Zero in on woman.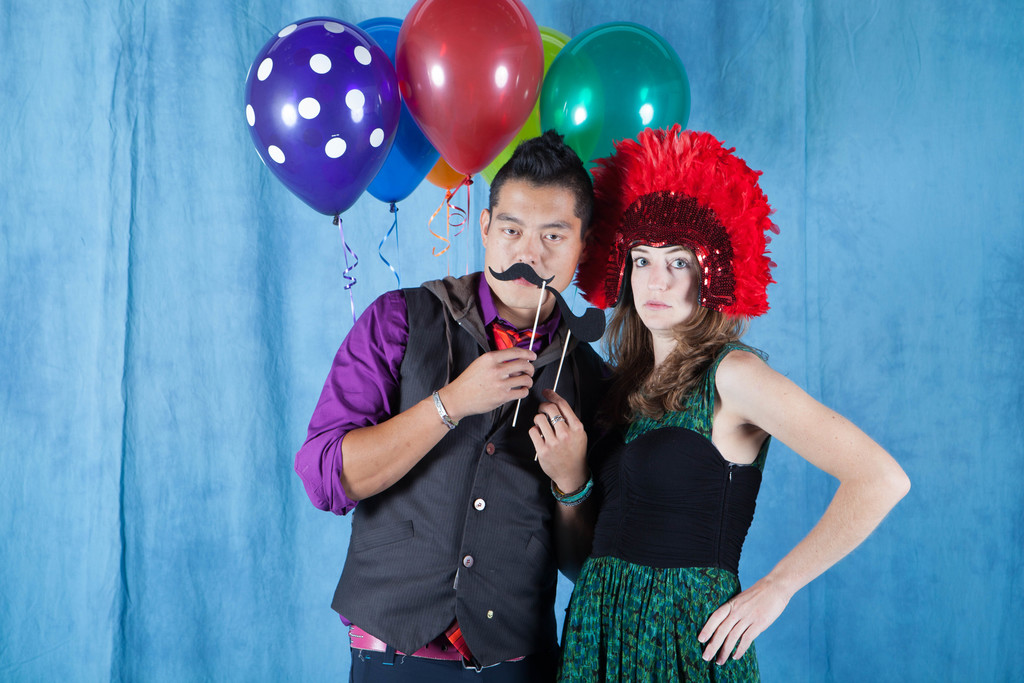
Zeroed in: l=557, t=128, r=911, b=682.
